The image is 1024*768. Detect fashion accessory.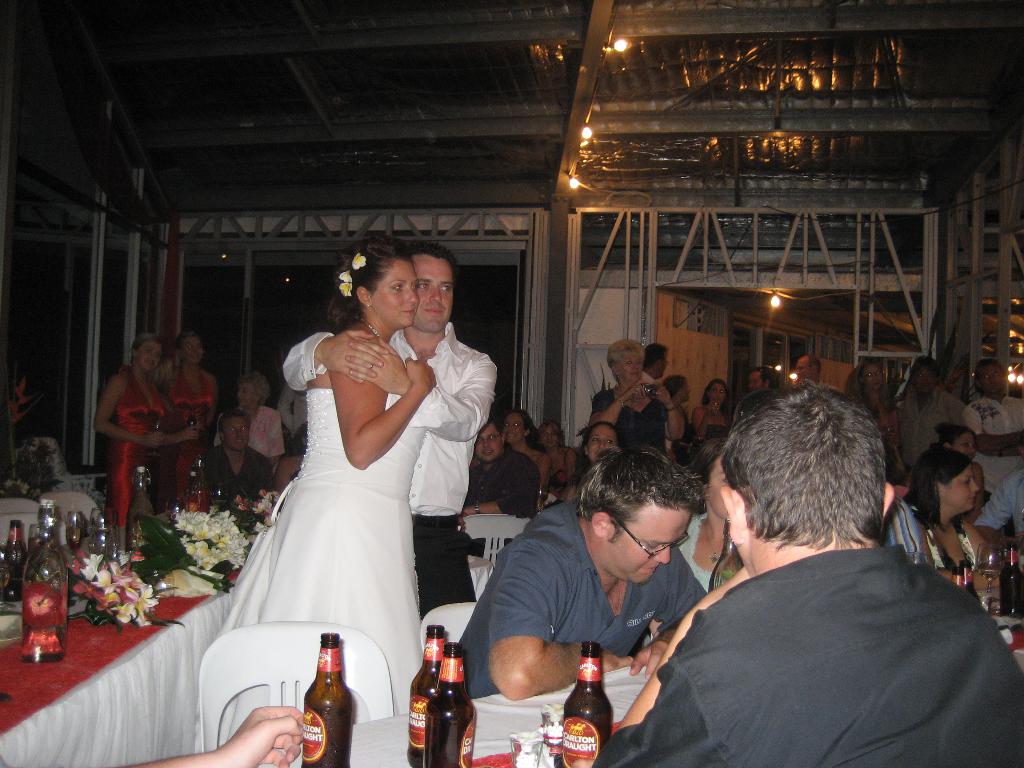
Detection: (665,403,678,412).
